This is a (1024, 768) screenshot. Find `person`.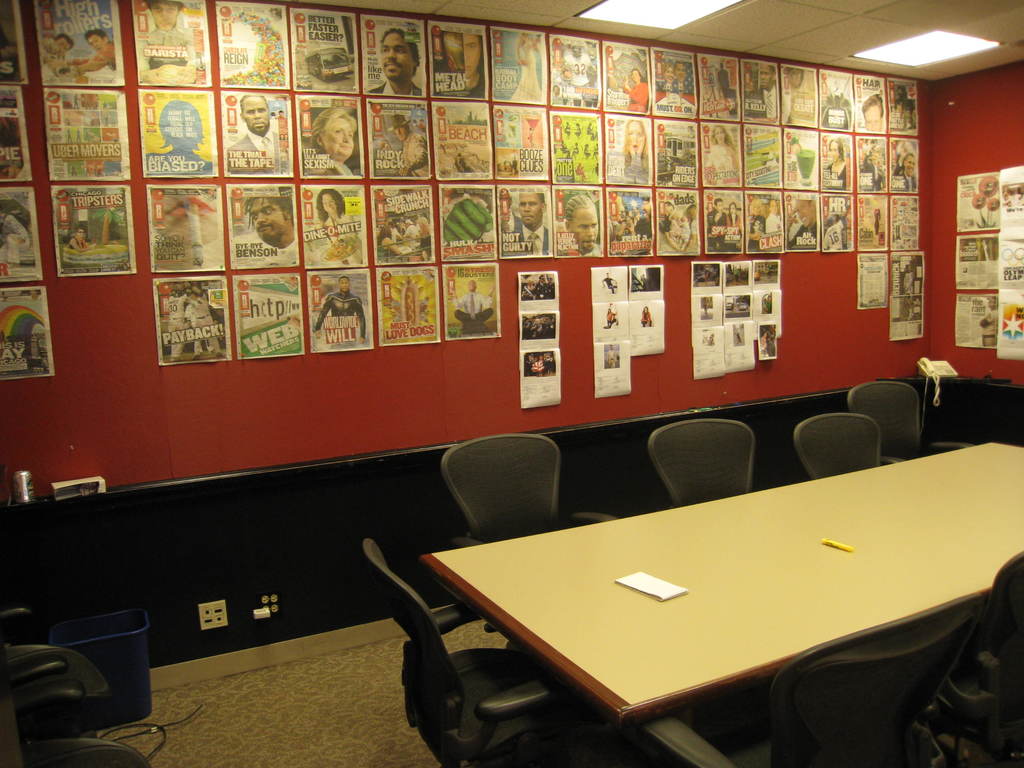
Bounding box: 451, 278, 488, 336.
